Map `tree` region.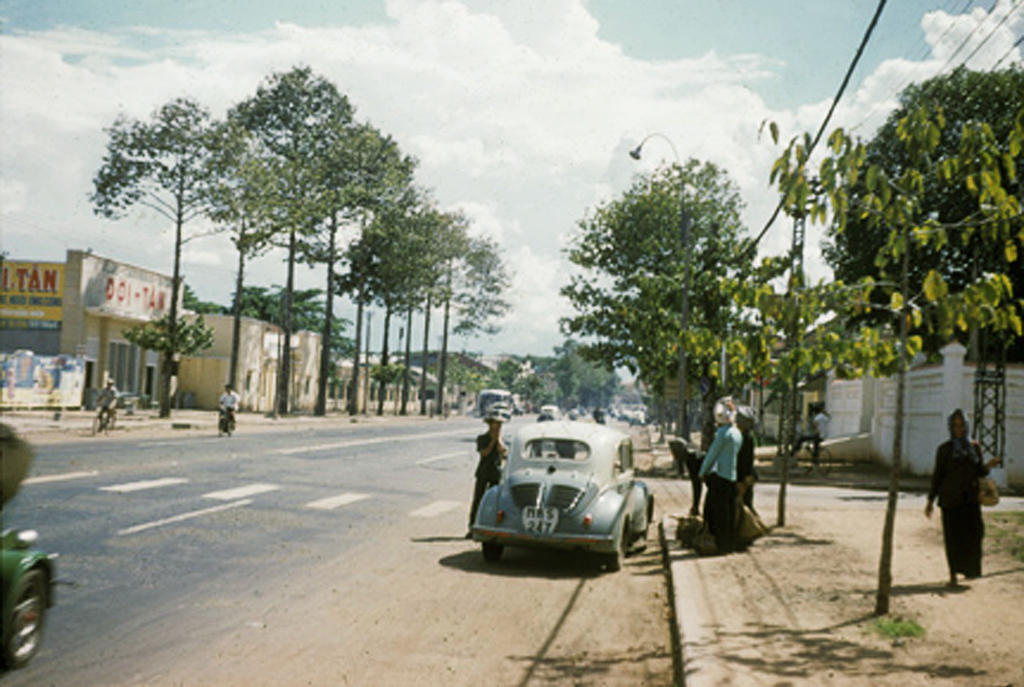
Mapped to bbox=(756, 100, 1023, 618).
